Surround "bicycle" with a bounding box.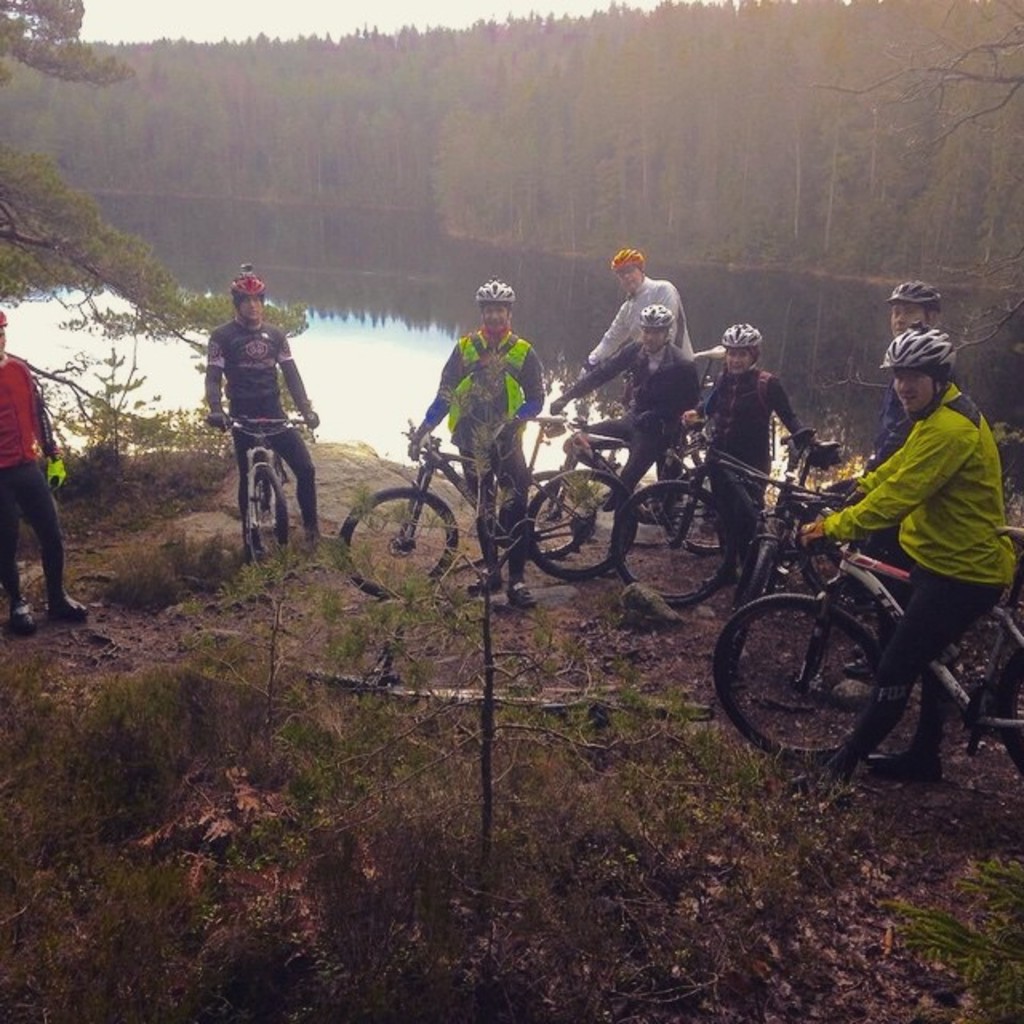
[710,419,846,661].
